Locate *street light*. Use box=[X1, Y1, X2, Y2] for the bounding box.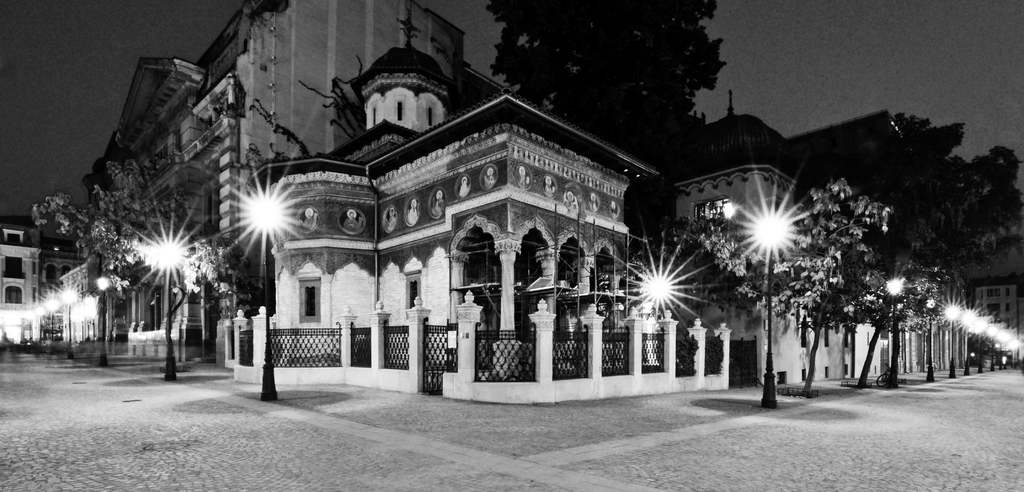
box=[748, 204, 788, 406].
